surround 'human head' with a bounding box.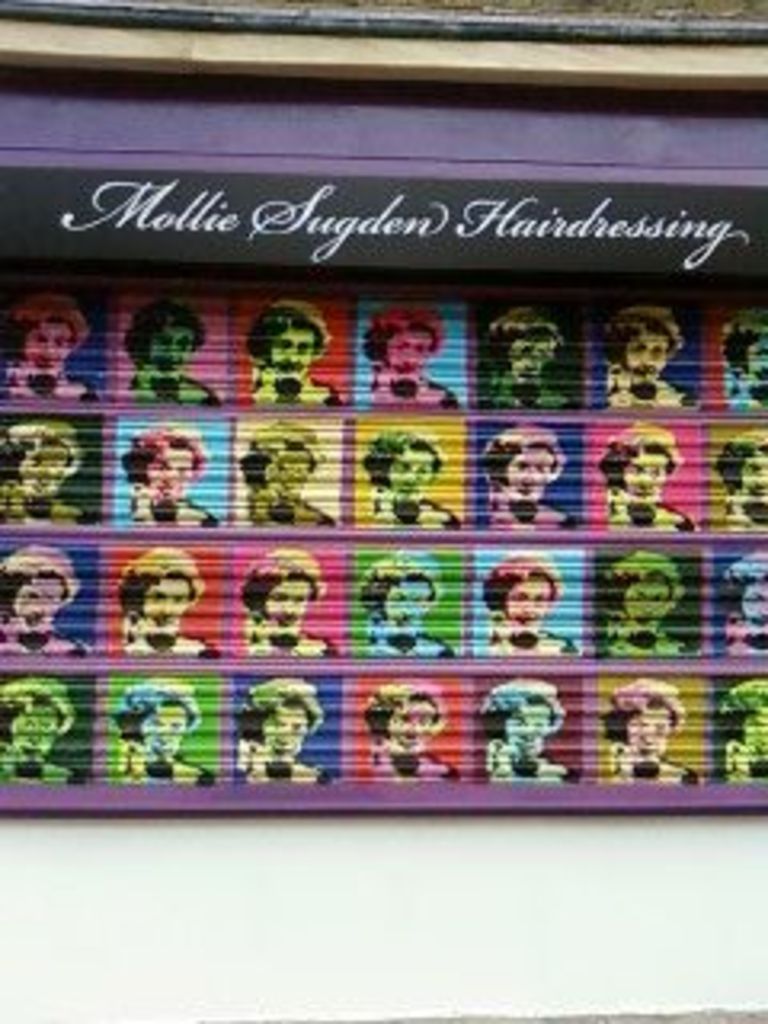
[131, 291, 208, 387].
